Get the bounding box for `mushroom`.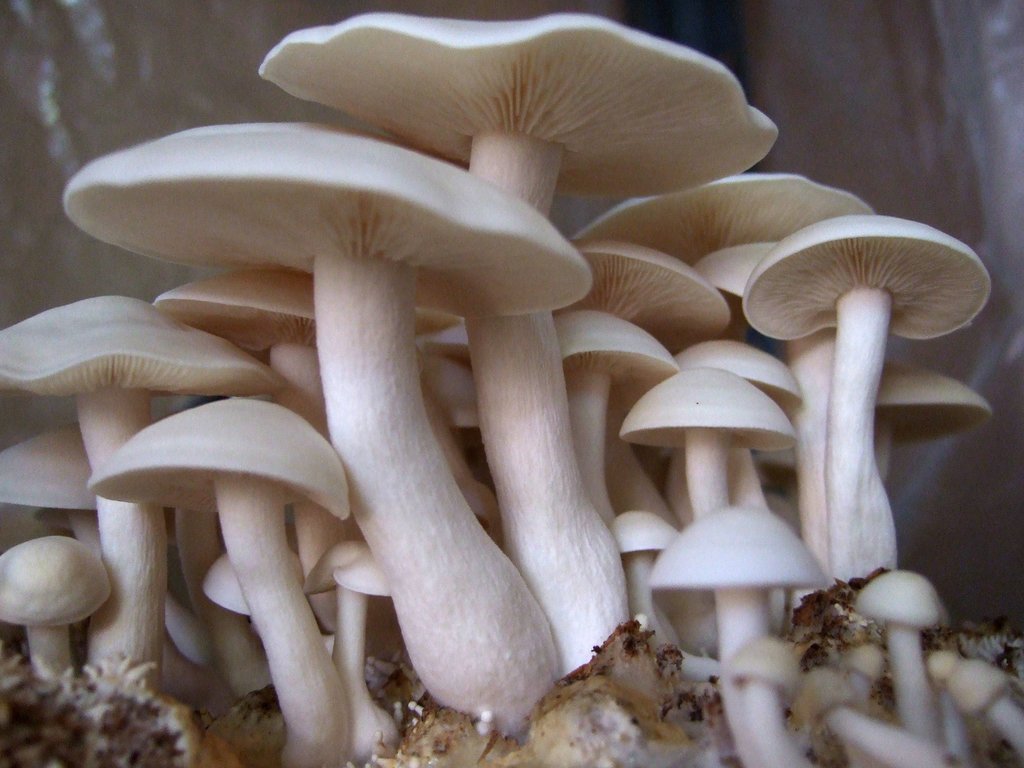
bbox(869, 359, 987, 492).
